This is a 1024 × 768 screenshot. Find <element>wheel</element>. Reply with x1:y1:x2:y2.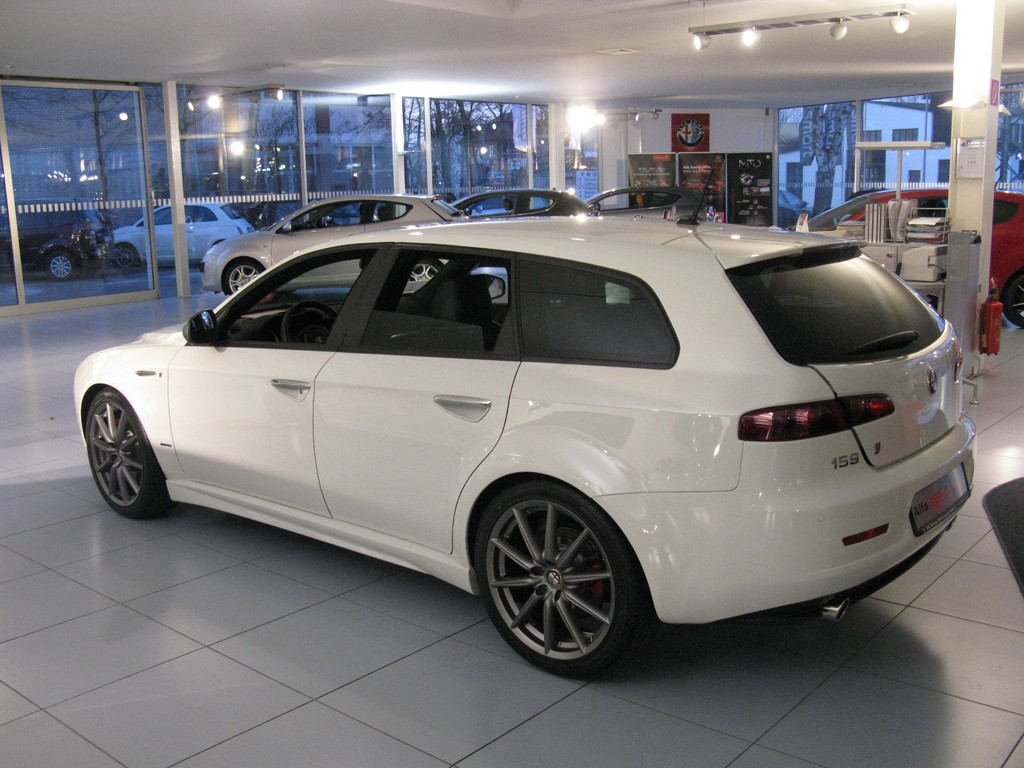
478:476:654:678.
